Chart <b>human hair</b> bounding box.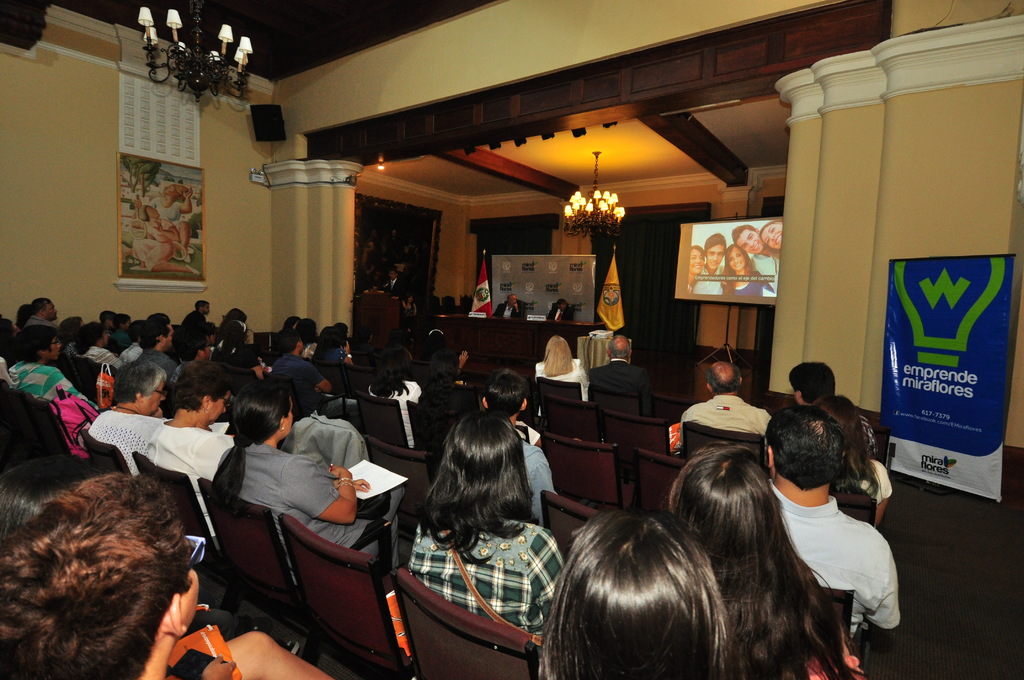
Charted: <bbox>74, 317, 105, 356</bbox>.
